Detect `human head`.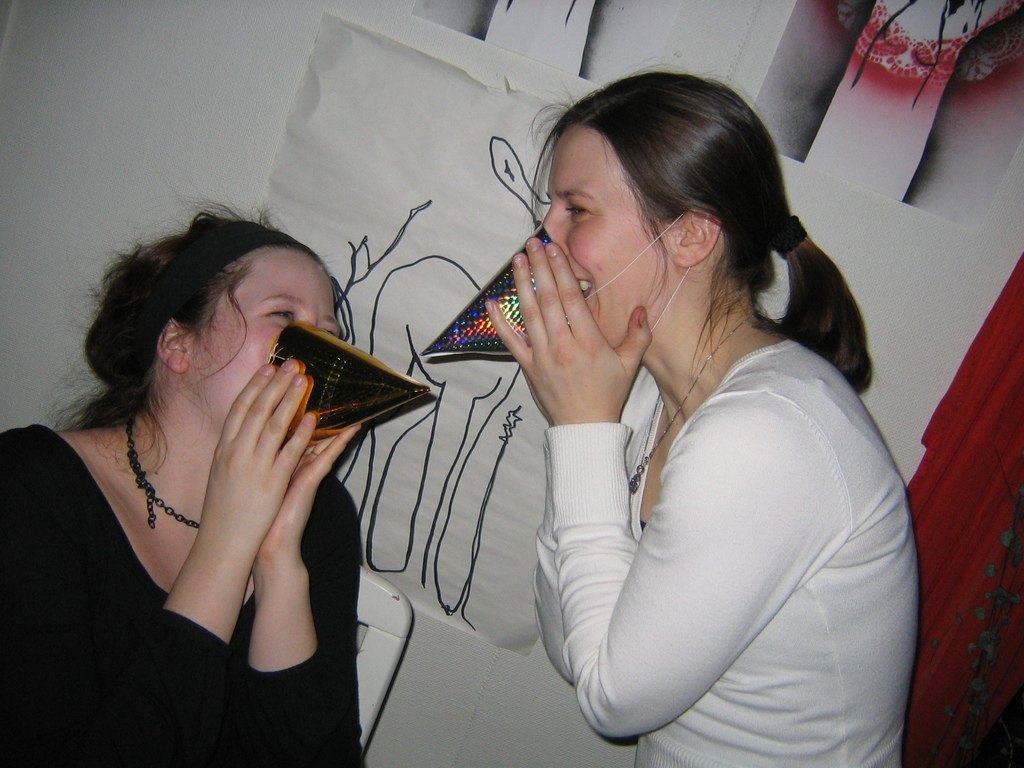
Detected at detection(534, 70, 785, 351).
